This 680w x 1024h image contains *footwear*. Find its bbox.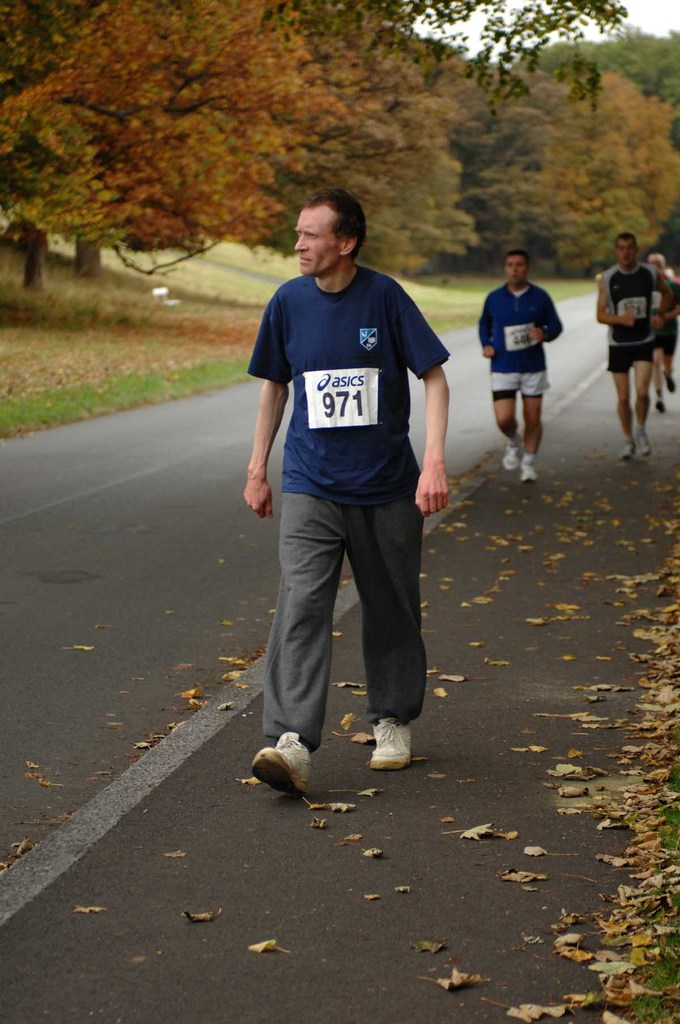
[635, 436, 651, 460].
